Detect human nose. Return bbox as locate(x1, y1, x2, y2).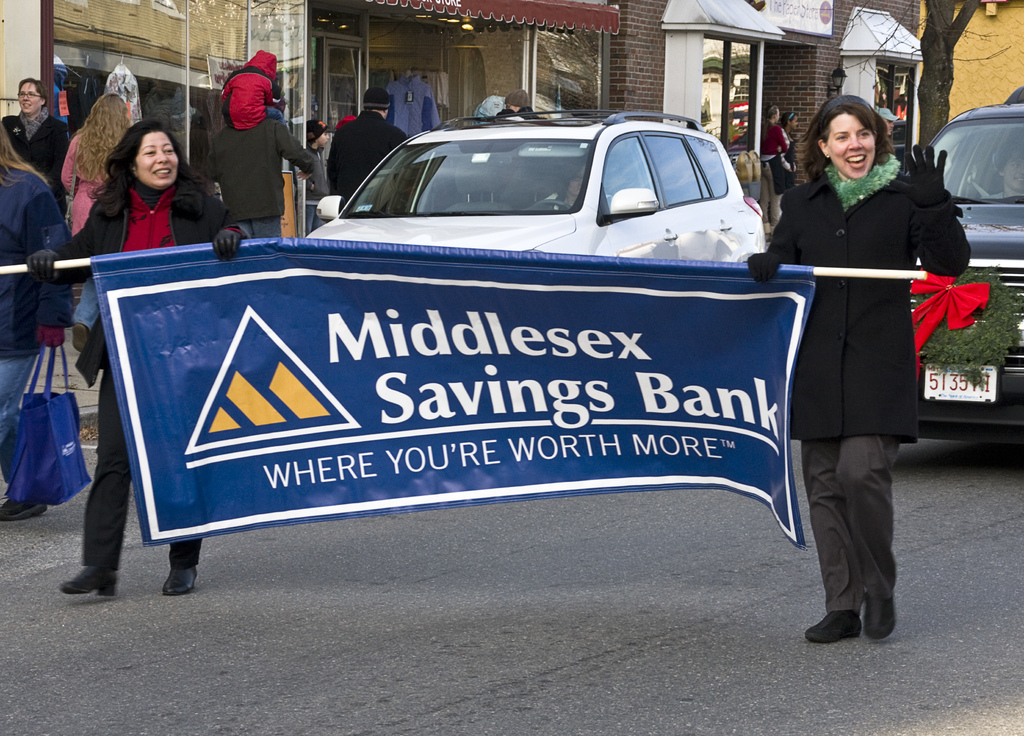
locate(22, 95, 28, 102).
